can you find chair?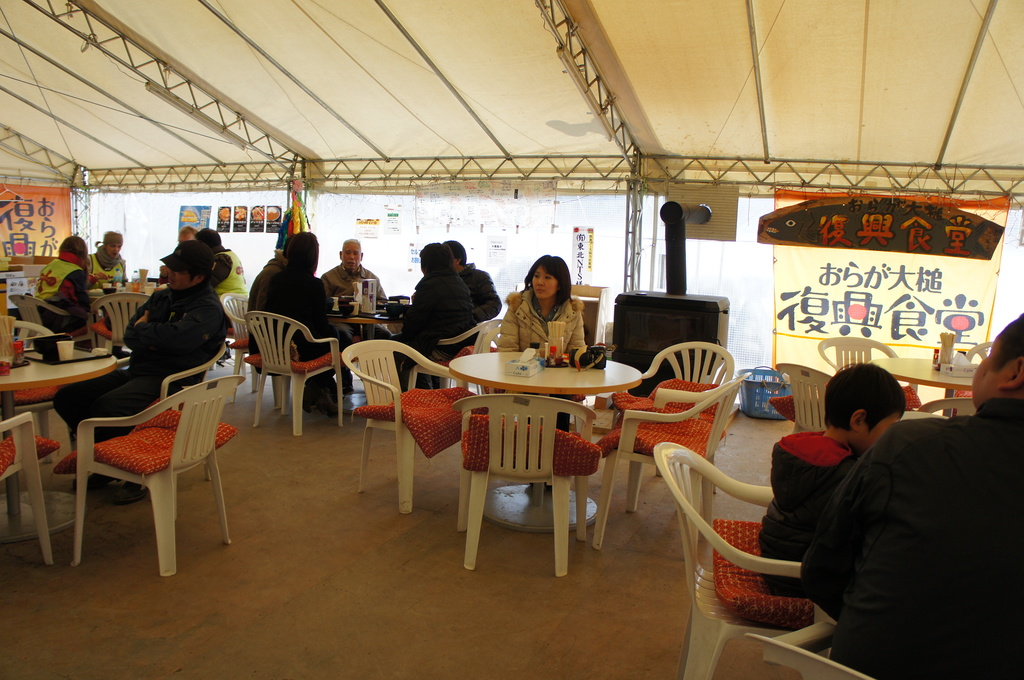
Yes, bounding box: bbox=(918, 398, 977, 419).
